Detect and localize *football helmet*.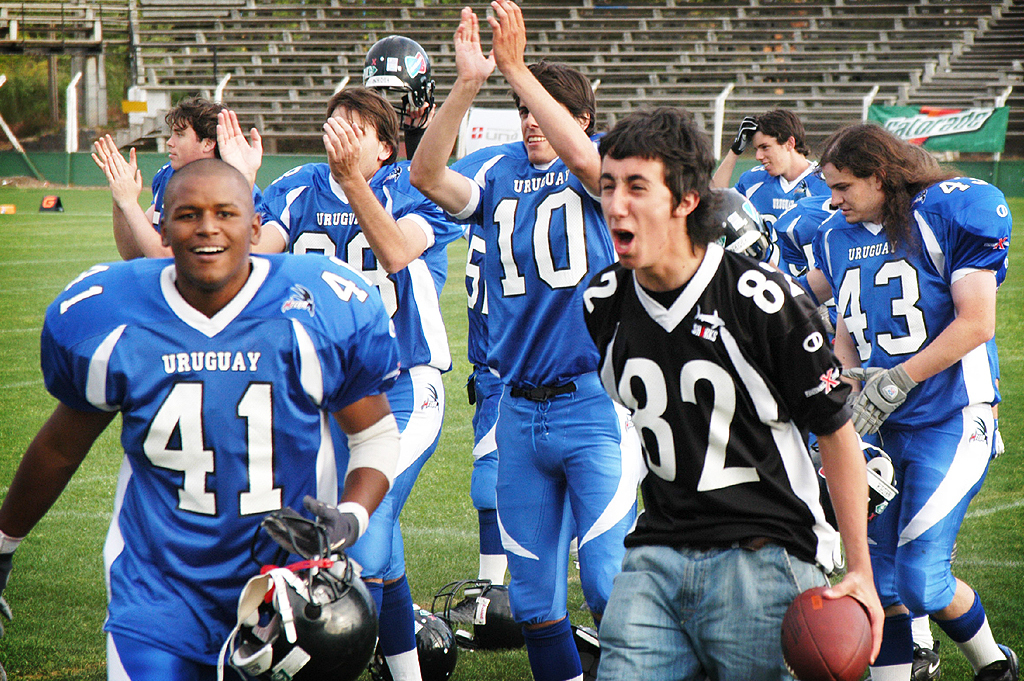
Localized at box(424, 577, 523, 654).
